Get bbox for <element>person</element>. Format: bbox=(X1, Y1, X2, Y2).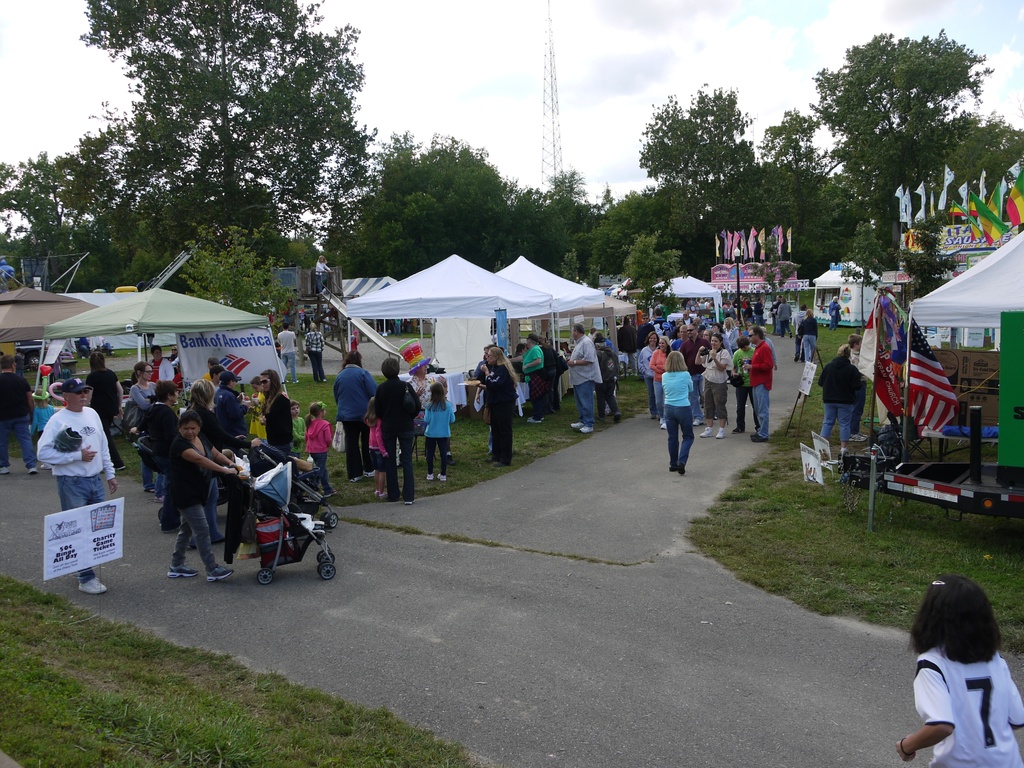
bbox=(508, 331, 543, 422).
